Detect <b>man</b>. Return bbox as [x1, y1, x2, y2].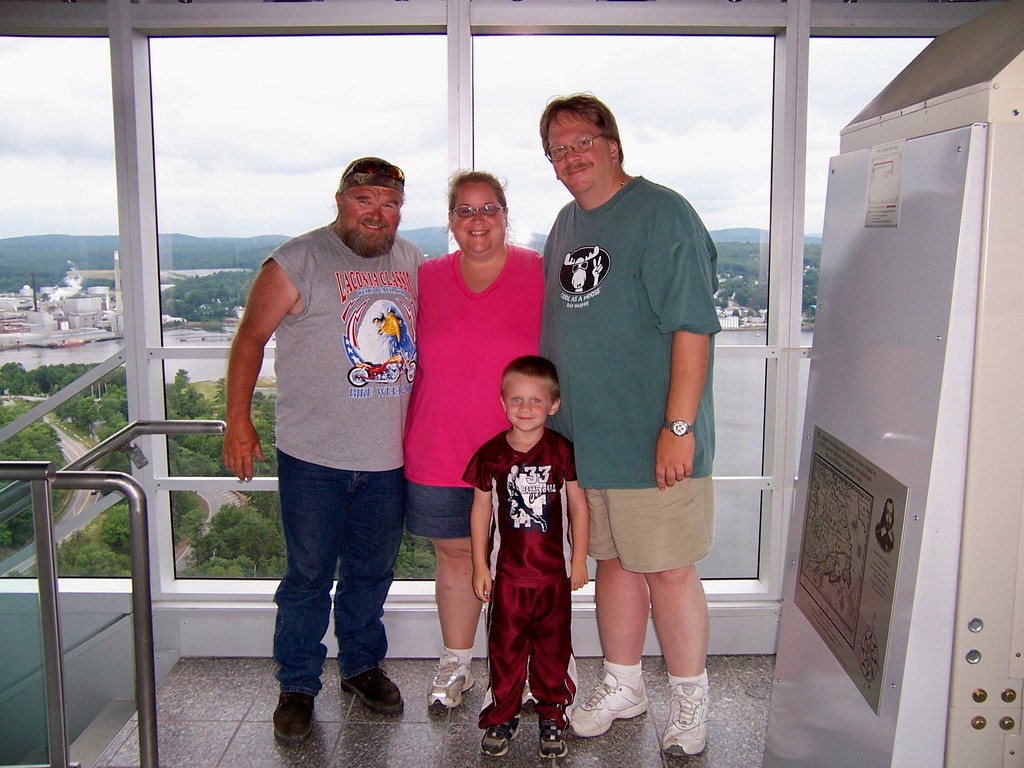
[223, 157, 437, 742].
